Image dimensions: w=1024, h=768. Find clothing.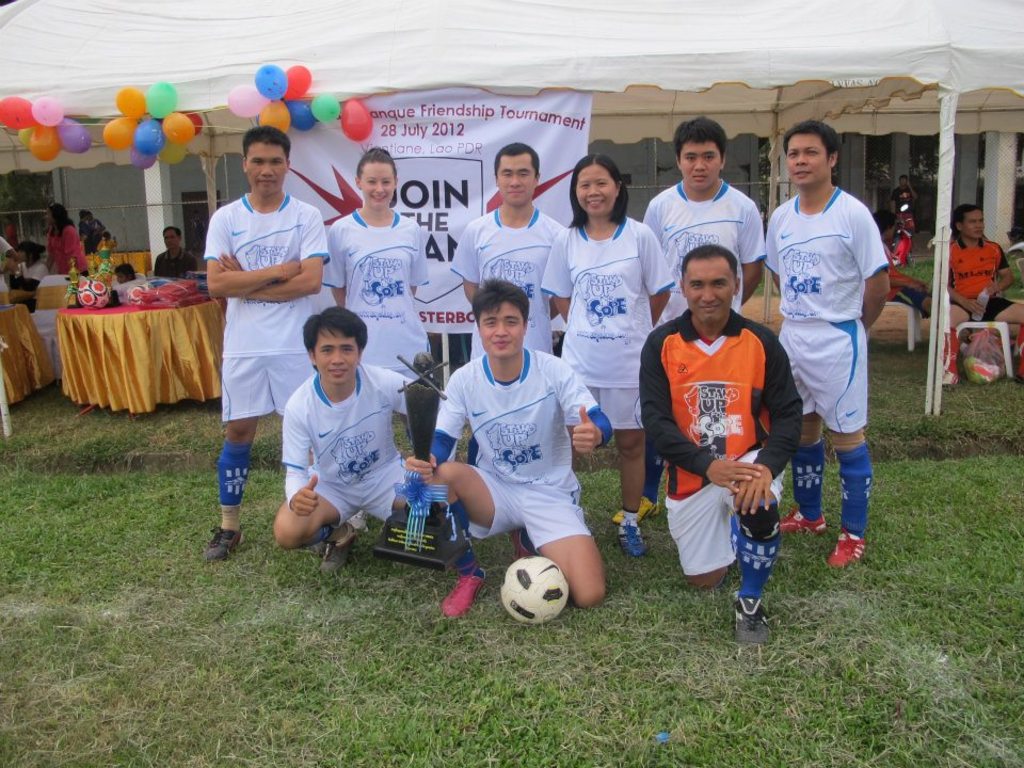
263 339 412 562.
